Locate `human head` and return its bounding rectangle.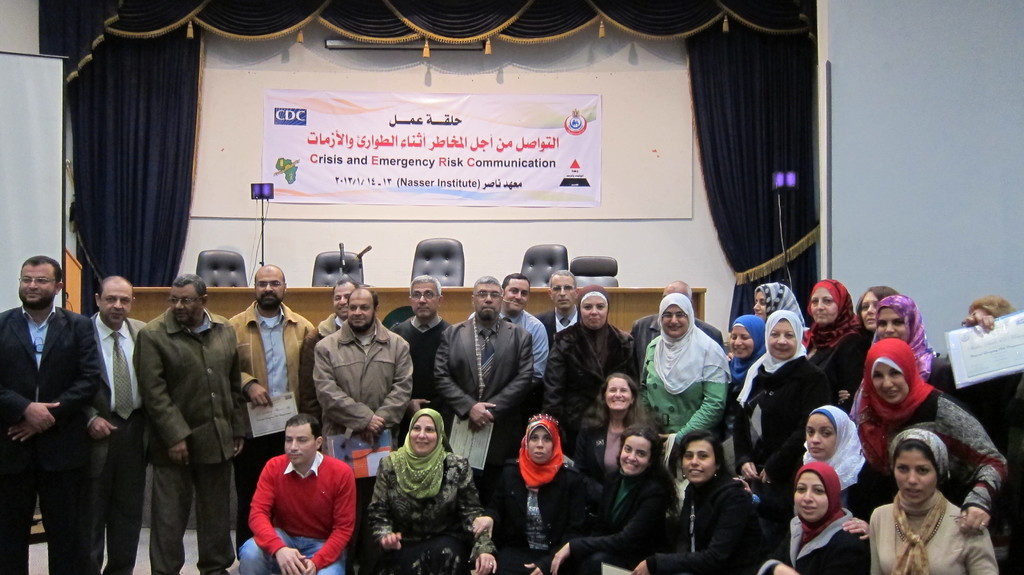
[left=500, top=273, right=531, bottom=316].
